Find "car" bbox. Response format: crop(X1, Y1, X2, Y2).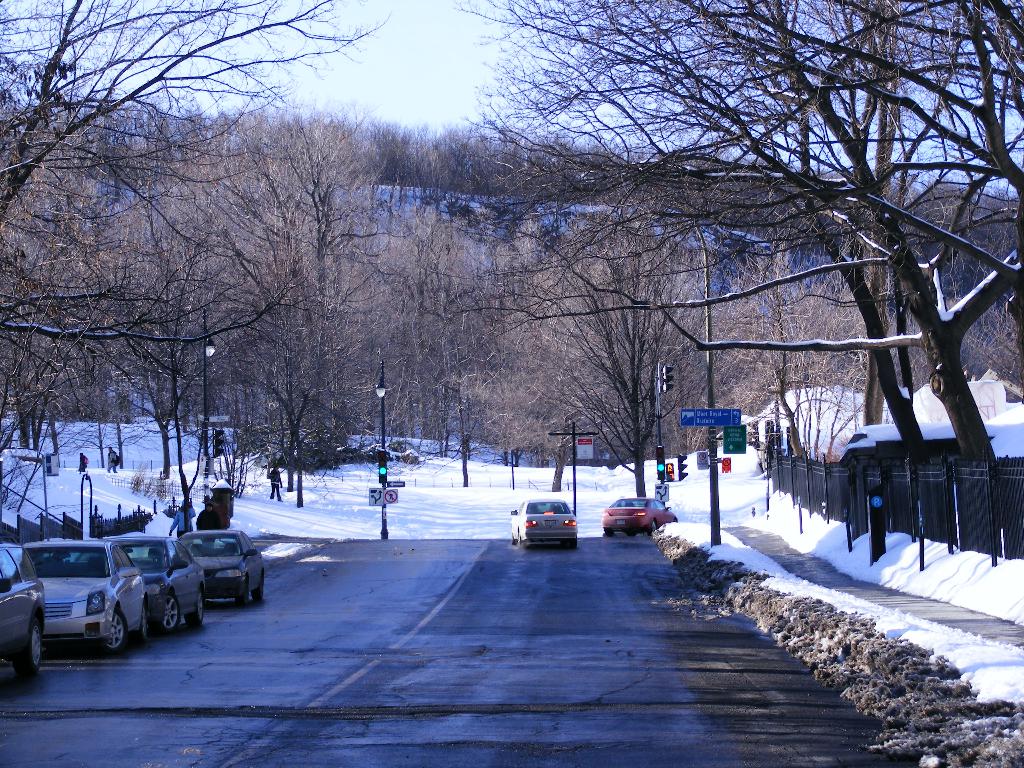
crop(182, 528, 266, 604).
